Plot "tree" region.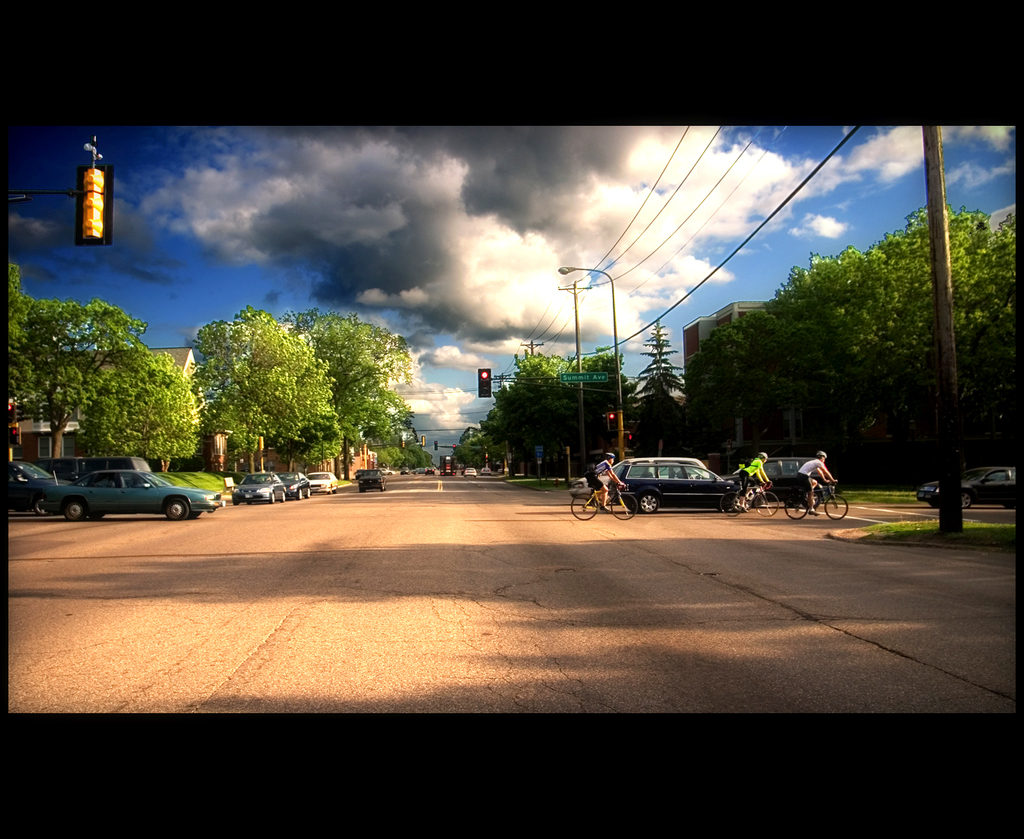
Plotted at (441, 415, 493, 475).
